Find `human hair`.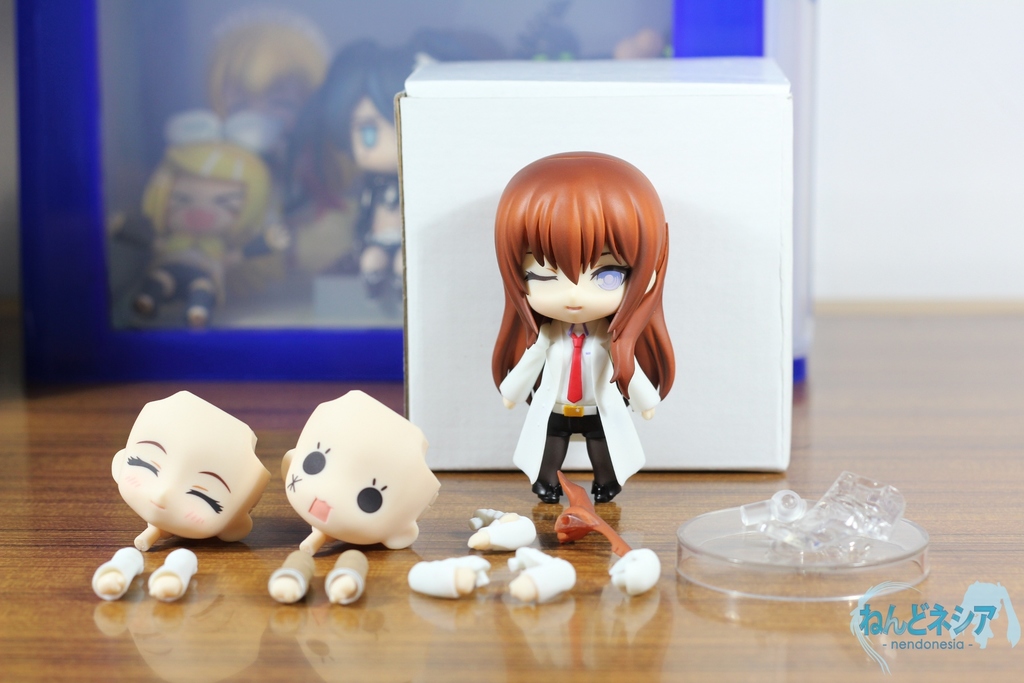
crop(496, 140, 673, 409).
